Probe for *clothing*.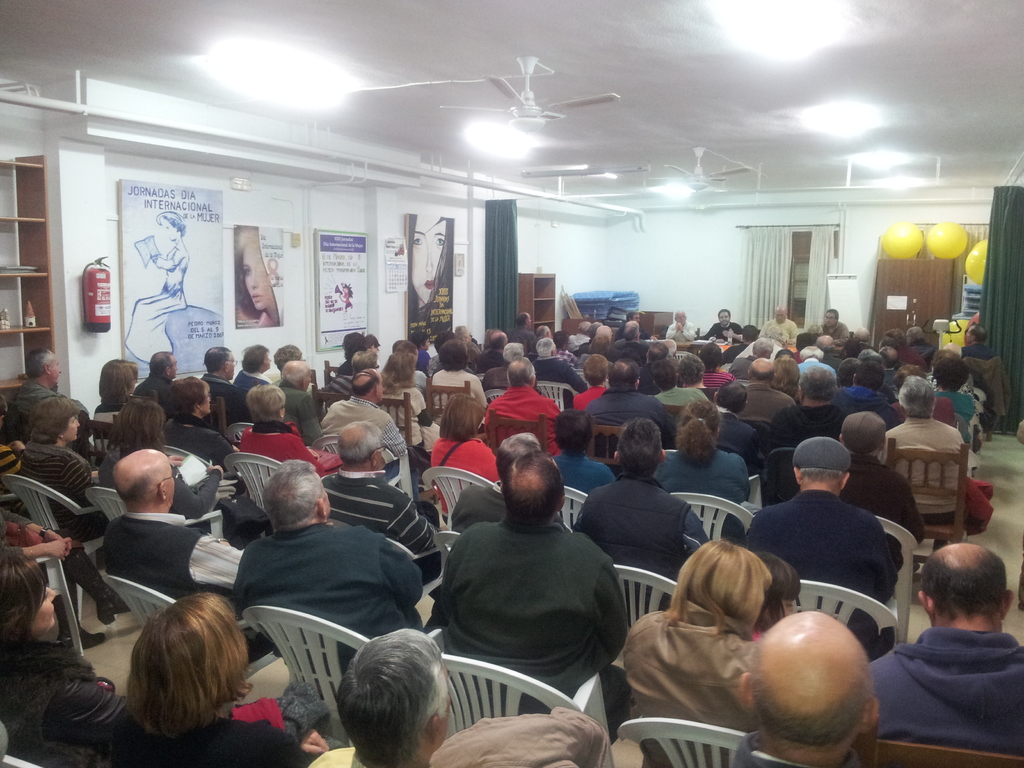
Probe result: BBox(676, 400, 752, 470).
